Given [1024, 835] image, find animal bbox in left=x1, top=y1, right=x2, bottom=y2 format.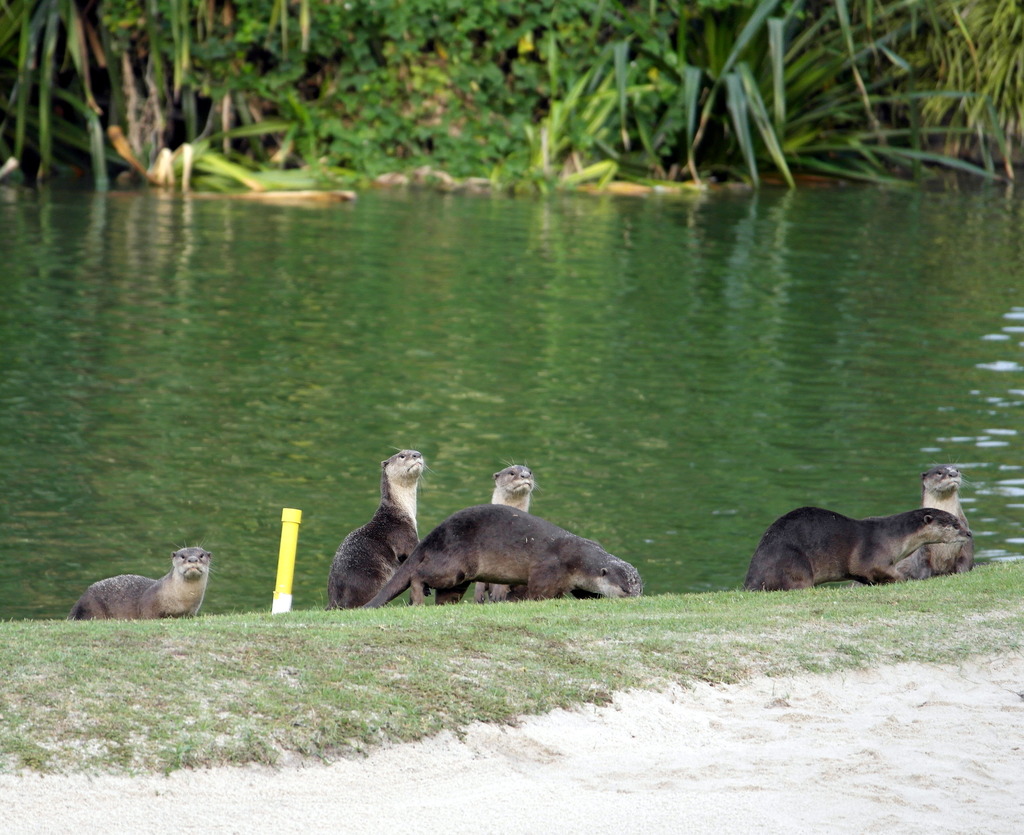
left=480, top=457, right=537, bottom=601.
